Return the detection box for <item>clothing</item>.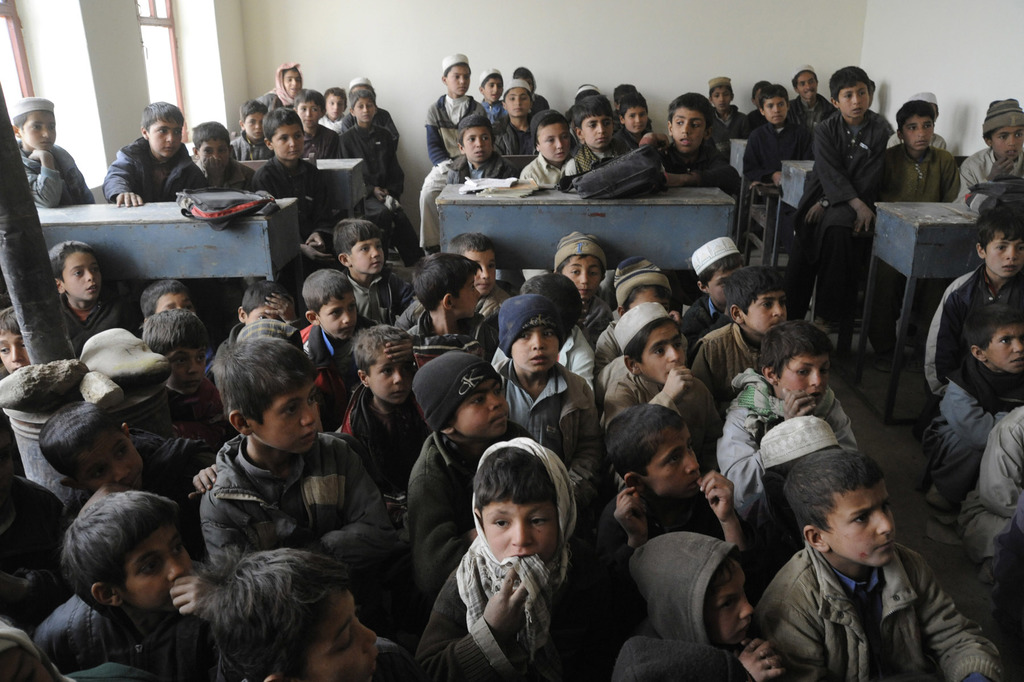
<box>481,276,505,313</box>.
